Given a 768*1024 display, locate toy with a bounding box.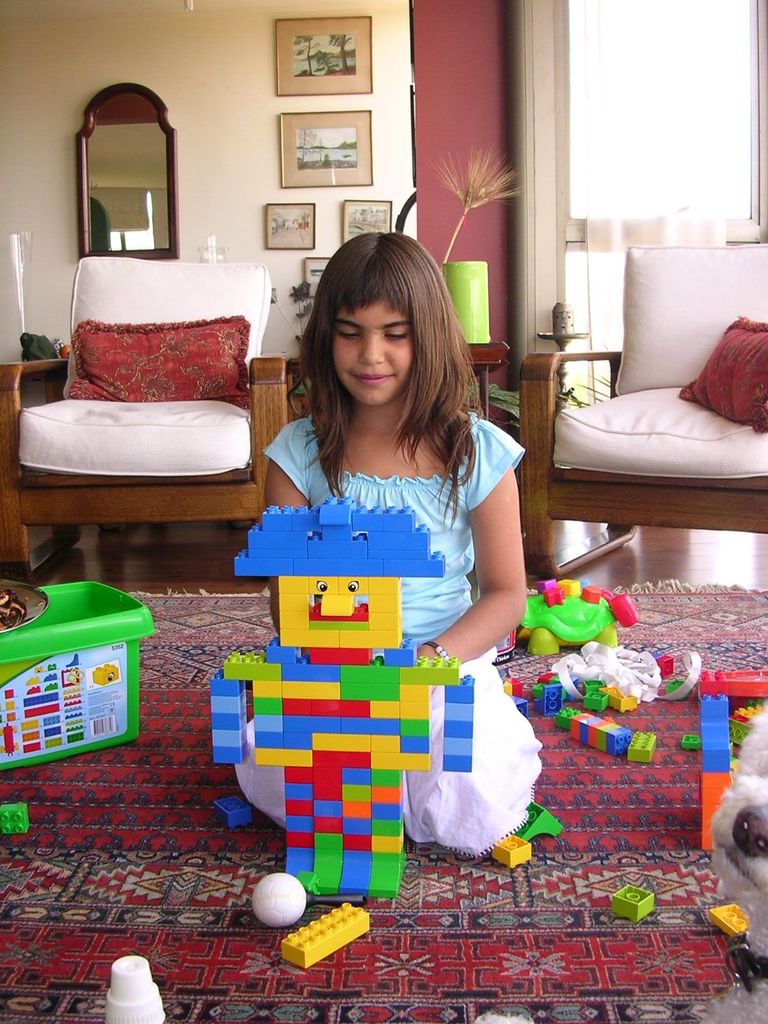
Located: bbox(252, 872, 304, 931).
